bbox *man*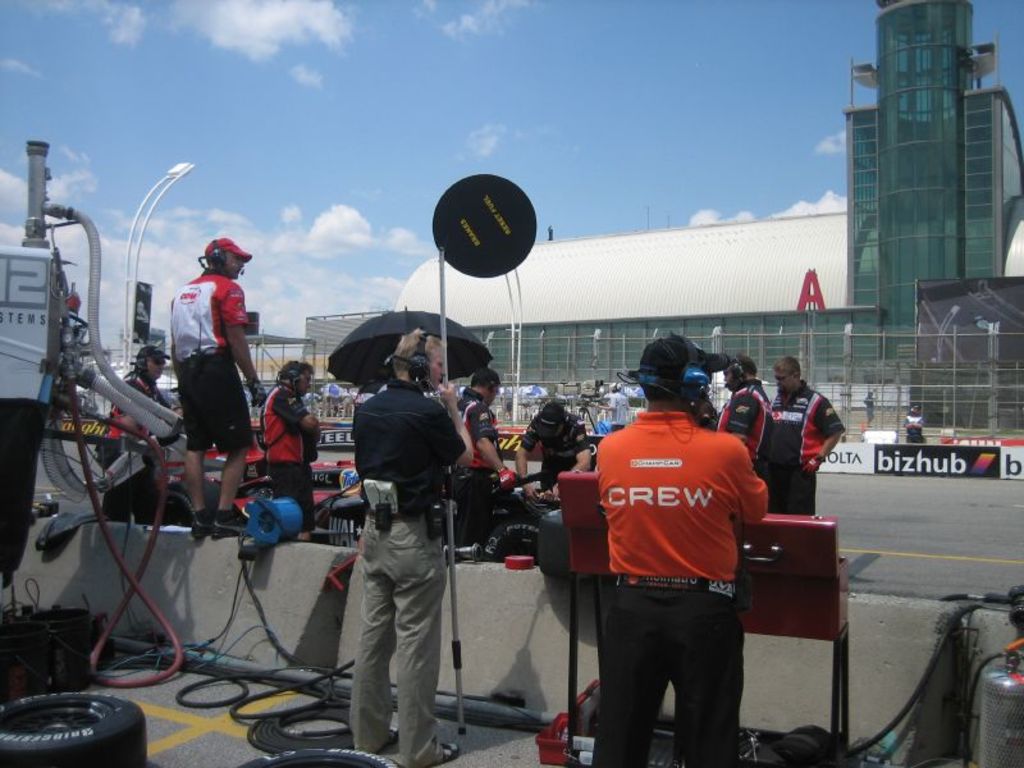
locate(585, 337, 767, 767)
